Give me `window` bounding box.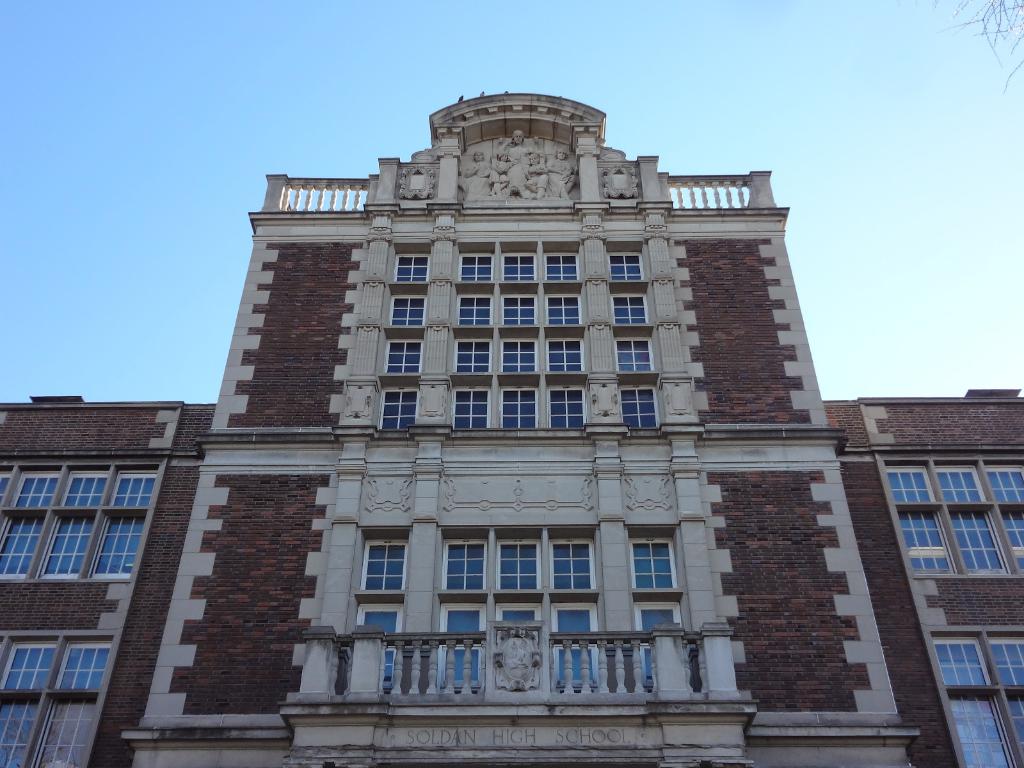
<box>500,385,536,425</box>.
